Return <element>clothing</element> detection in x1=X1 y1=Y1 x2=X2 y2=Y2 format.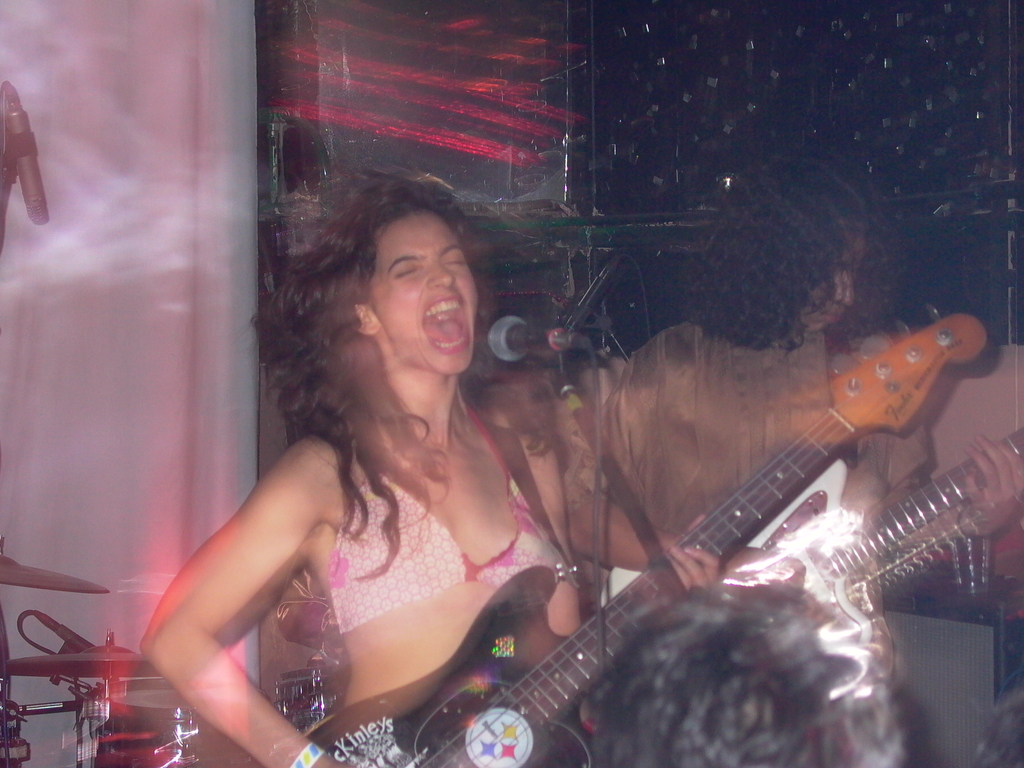
x1=340 y1=393 x2=557 y2=627.
